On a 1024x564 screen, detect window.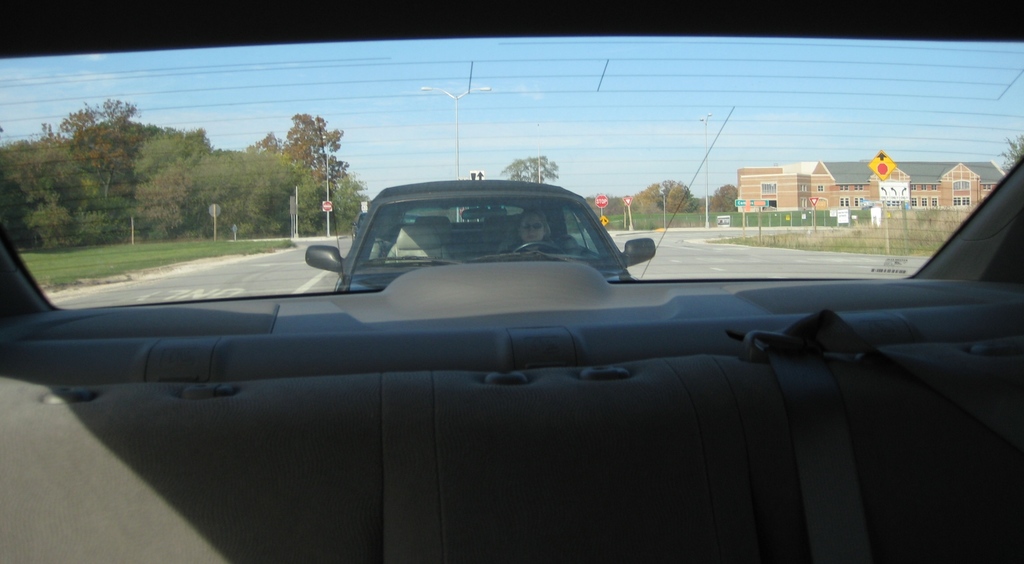
l=799, t=197, r=808, b=206.
